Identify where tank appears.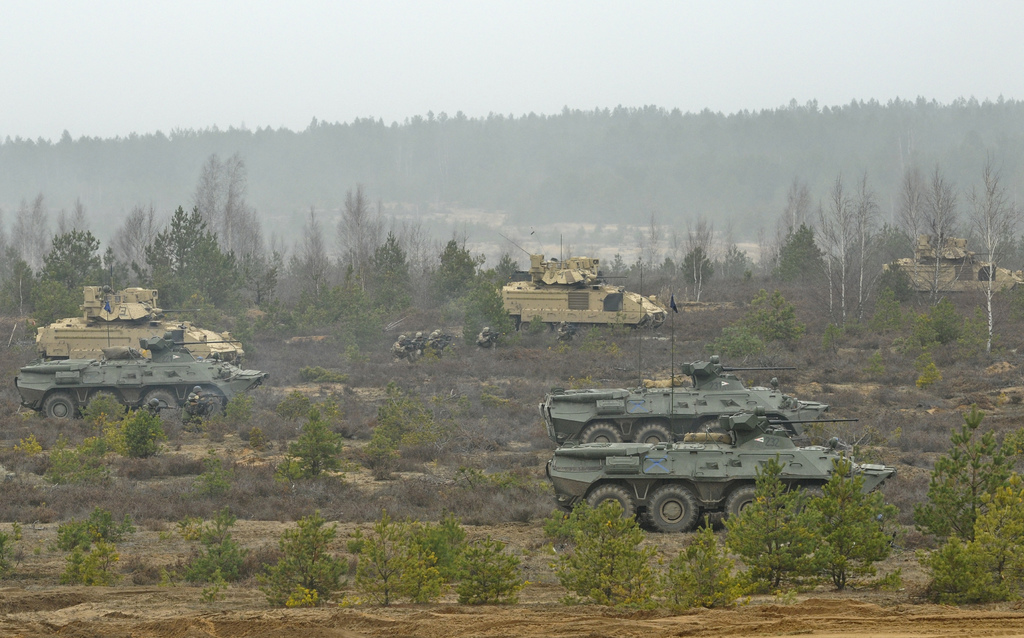
Appears at l=34, t=286, r=245, b=365.
